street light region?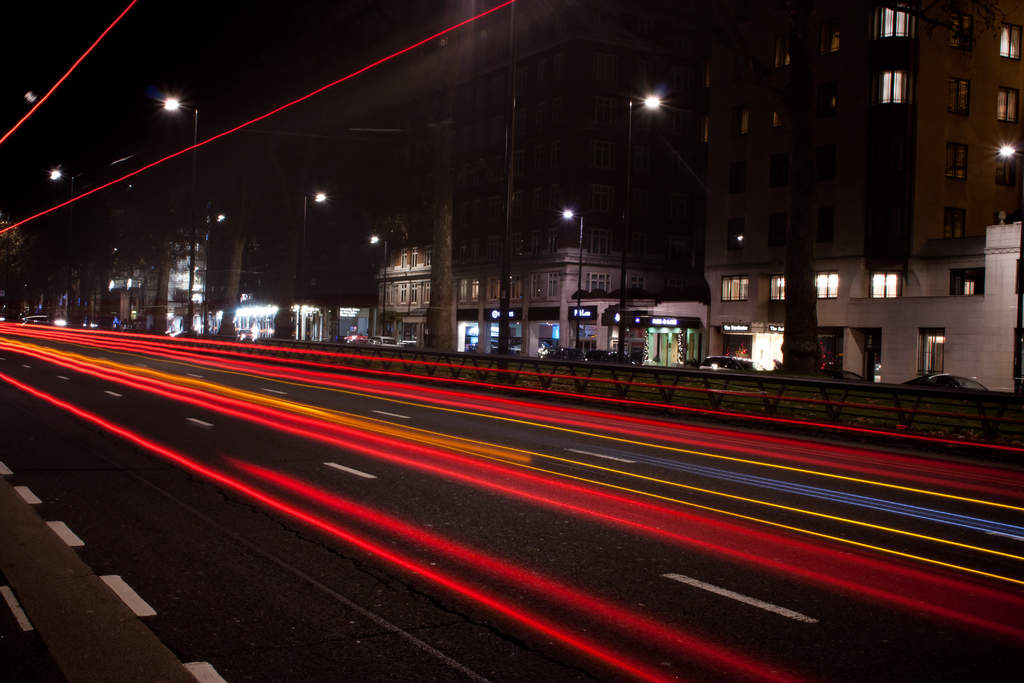
pyautogui.locateOnScreen(296, 192, 329, 340)
